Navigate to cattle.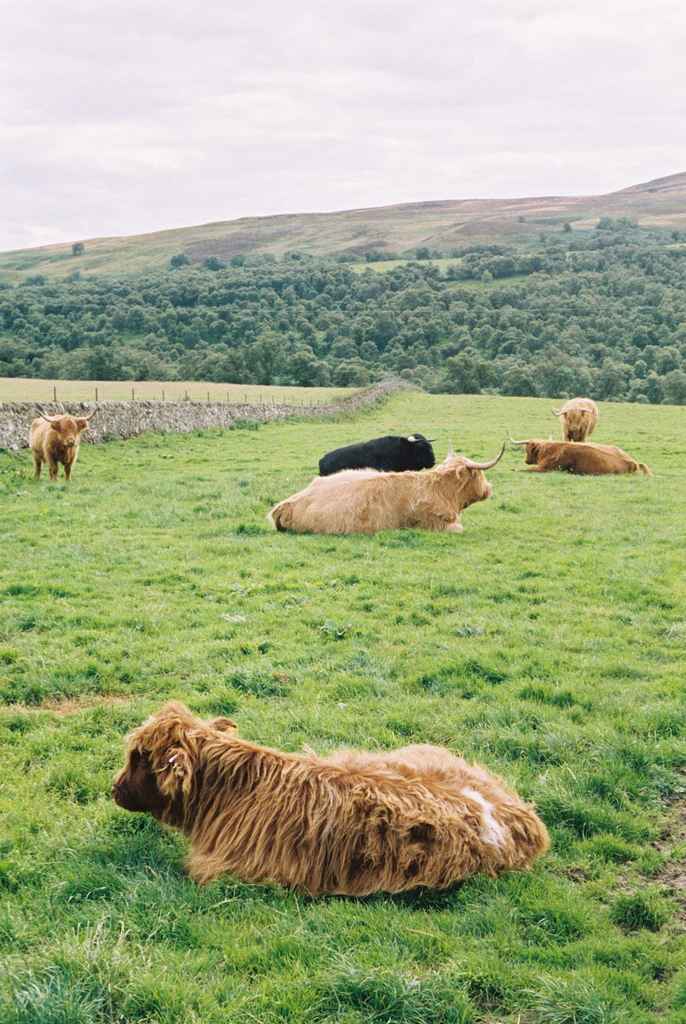
Navigation target: [255,440,503,549].
